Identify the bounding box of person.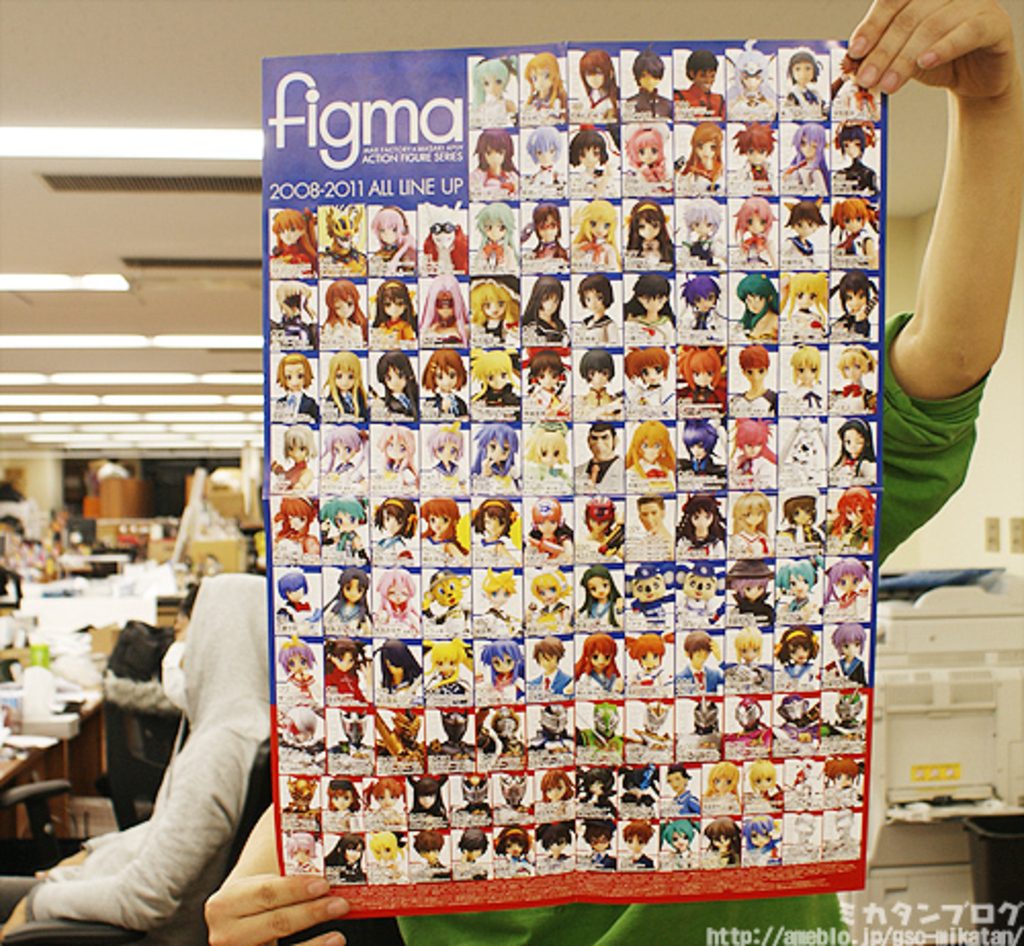
pyautogui.locateOnScreen(485, 643, 526, 702).
